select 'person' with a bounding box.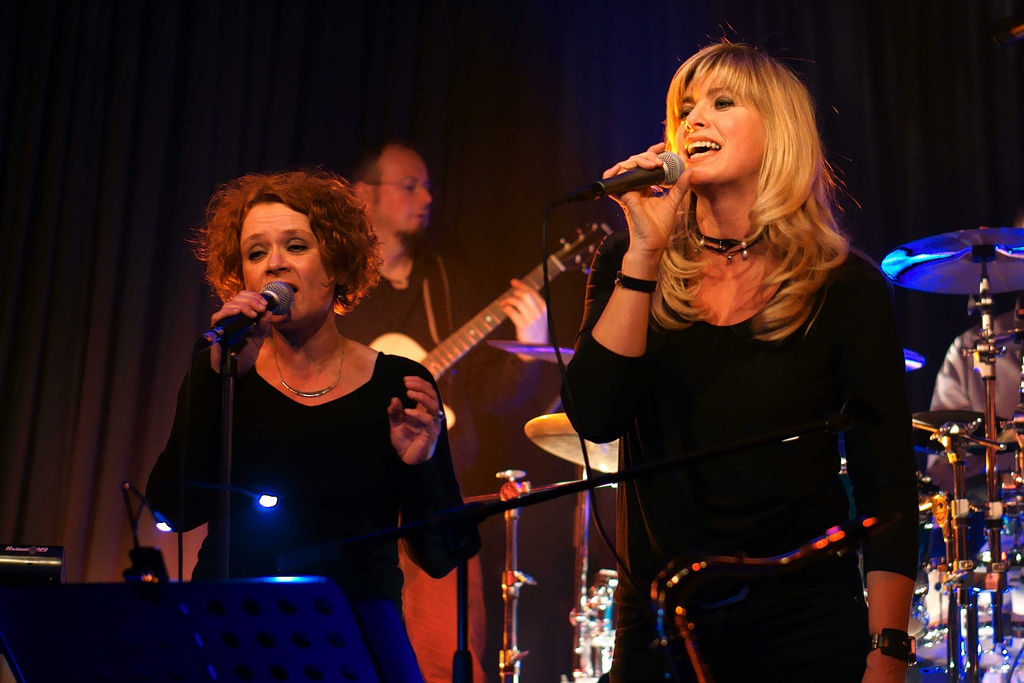
[x1=340, y1=135, x2=552, y2=677].
